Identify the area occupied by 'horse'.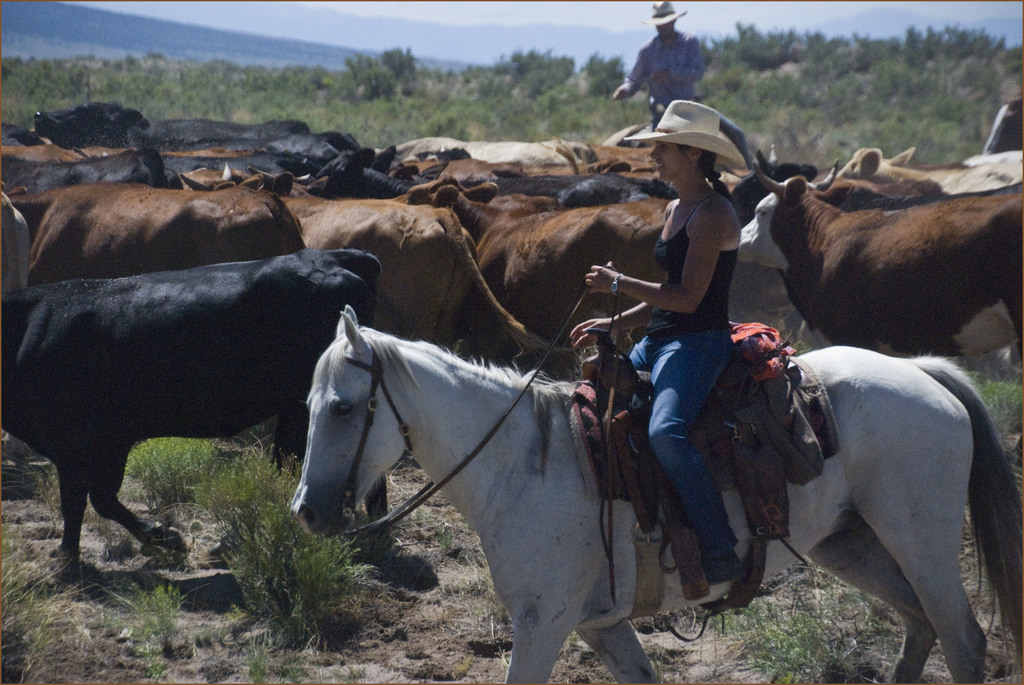
Area: locate(284, 307, 1023, 684).
